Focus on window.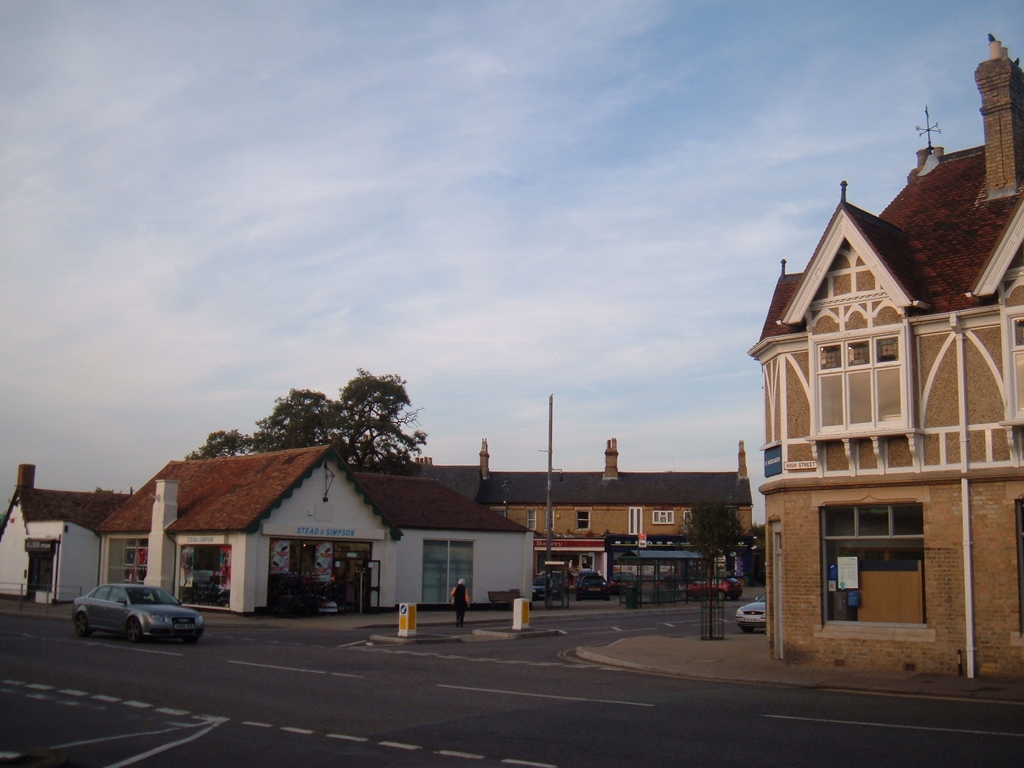
Focused at [575, 509, 590, 529].
